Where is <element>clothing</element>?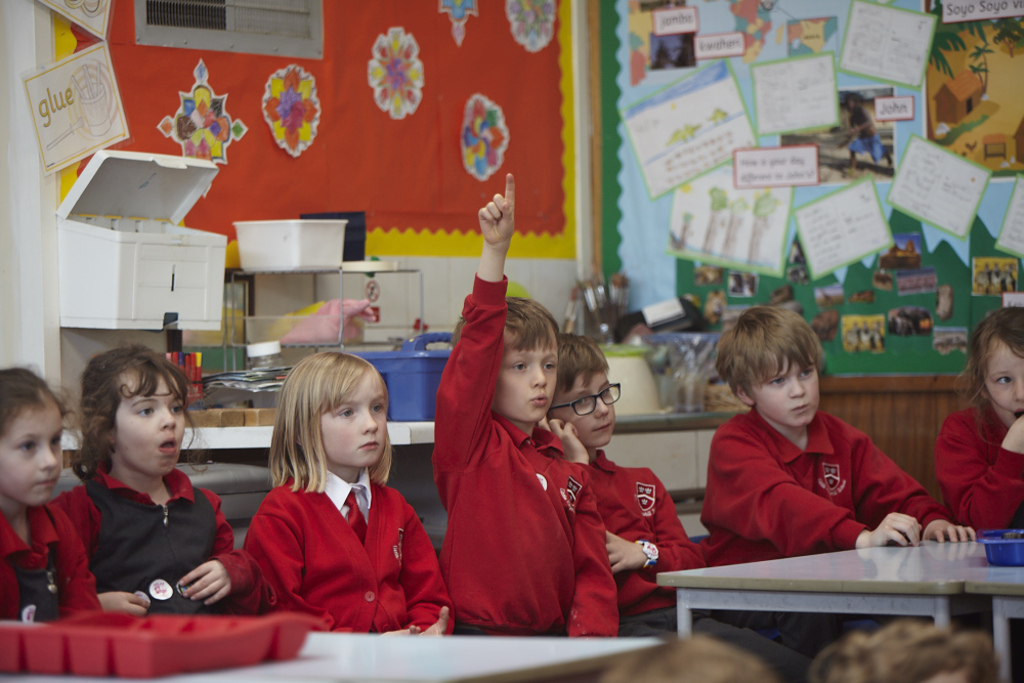
left=0, top=518, right=101, bottom=622.
